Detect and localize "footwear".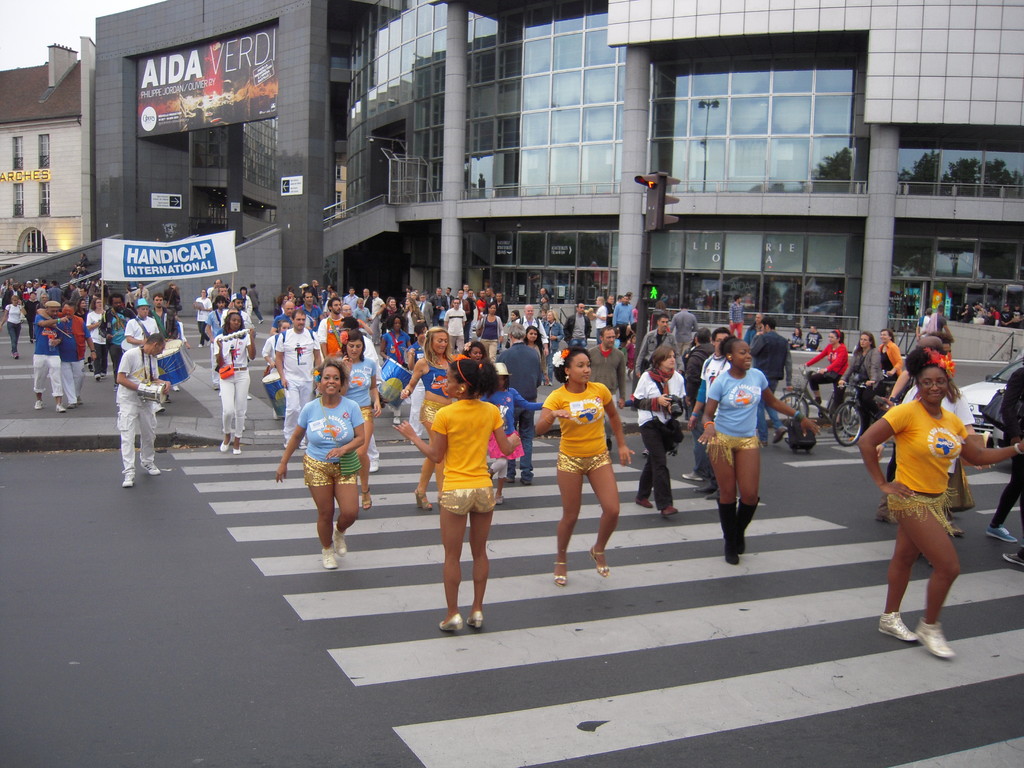
Localized at (246, 394, 251, 402).
